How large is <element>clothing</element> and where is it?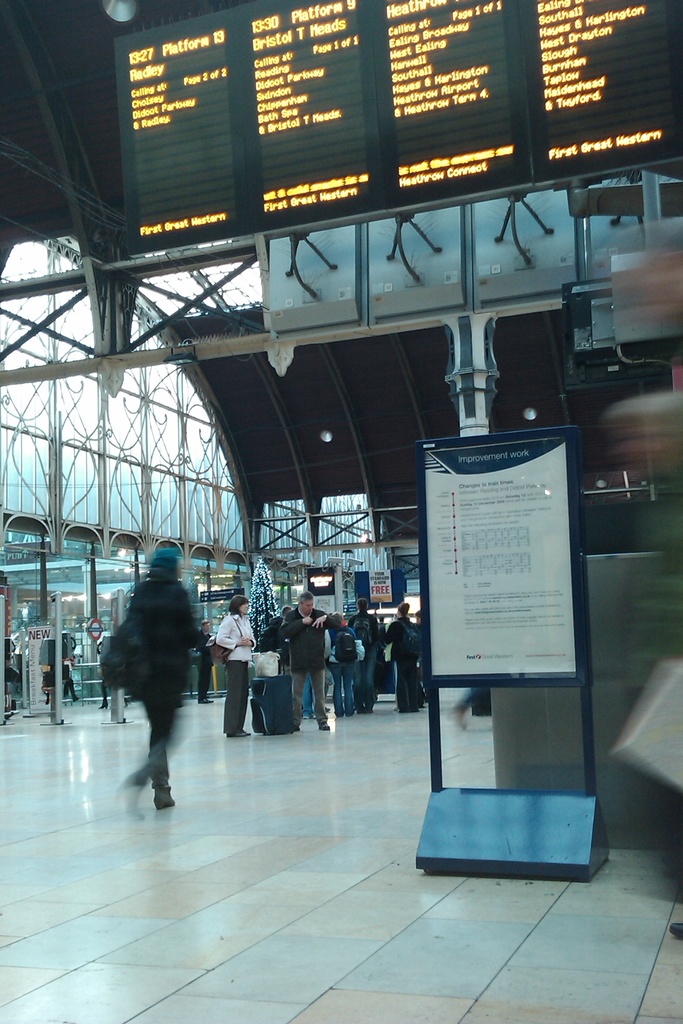
Bounding box: [96,574,206,794].
